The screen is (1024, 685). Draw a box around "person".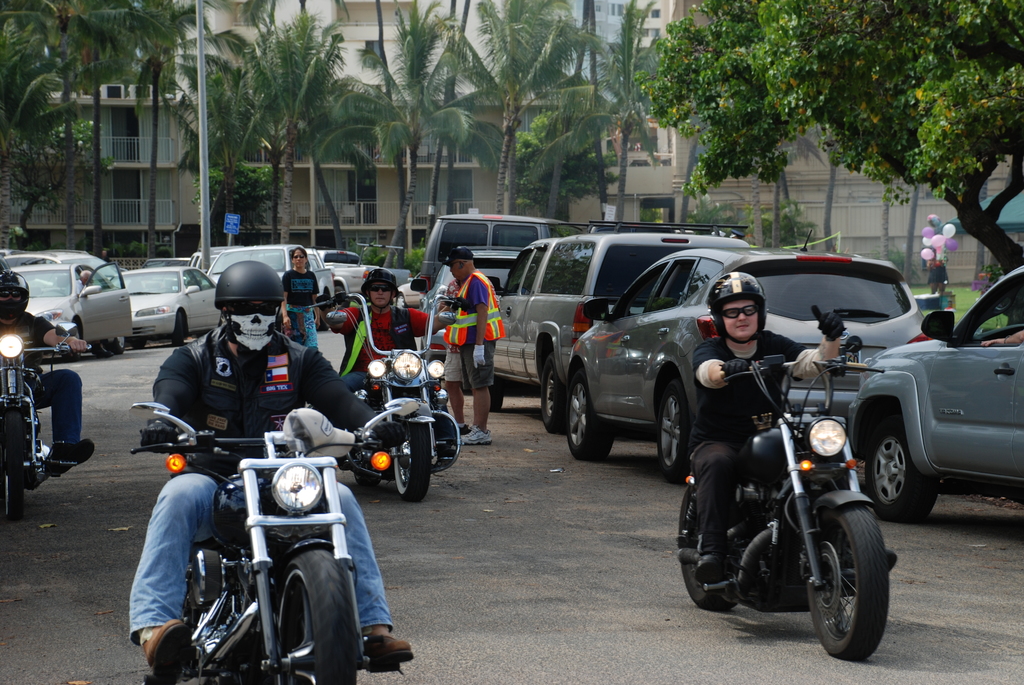
<bbox>925, 255, 954, 297</bbox>.
